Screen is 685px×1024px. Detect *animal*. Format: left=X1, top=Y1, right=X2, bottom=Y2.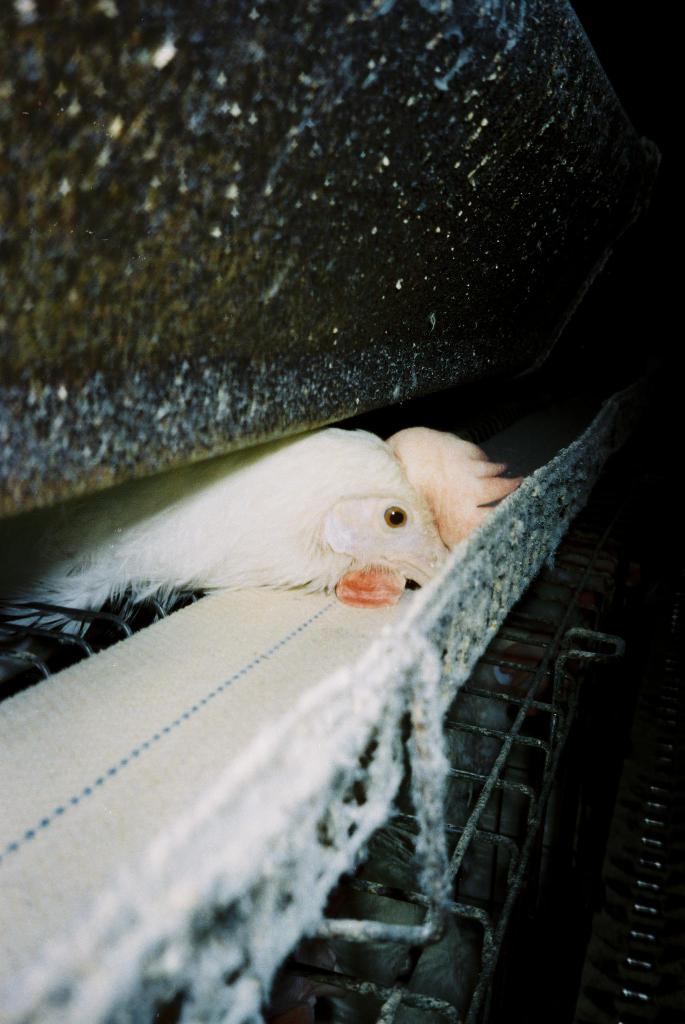
left=0, top=428, right=533, bottom=648.
